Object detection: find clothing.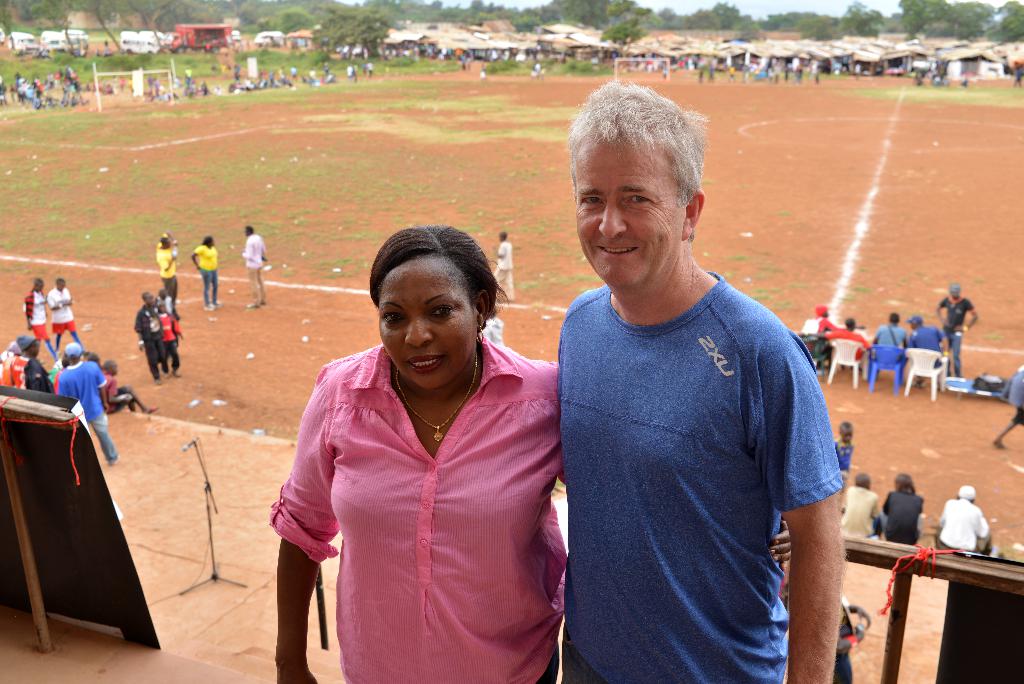
x1=876, y1=488, x2=924, y2=544.
